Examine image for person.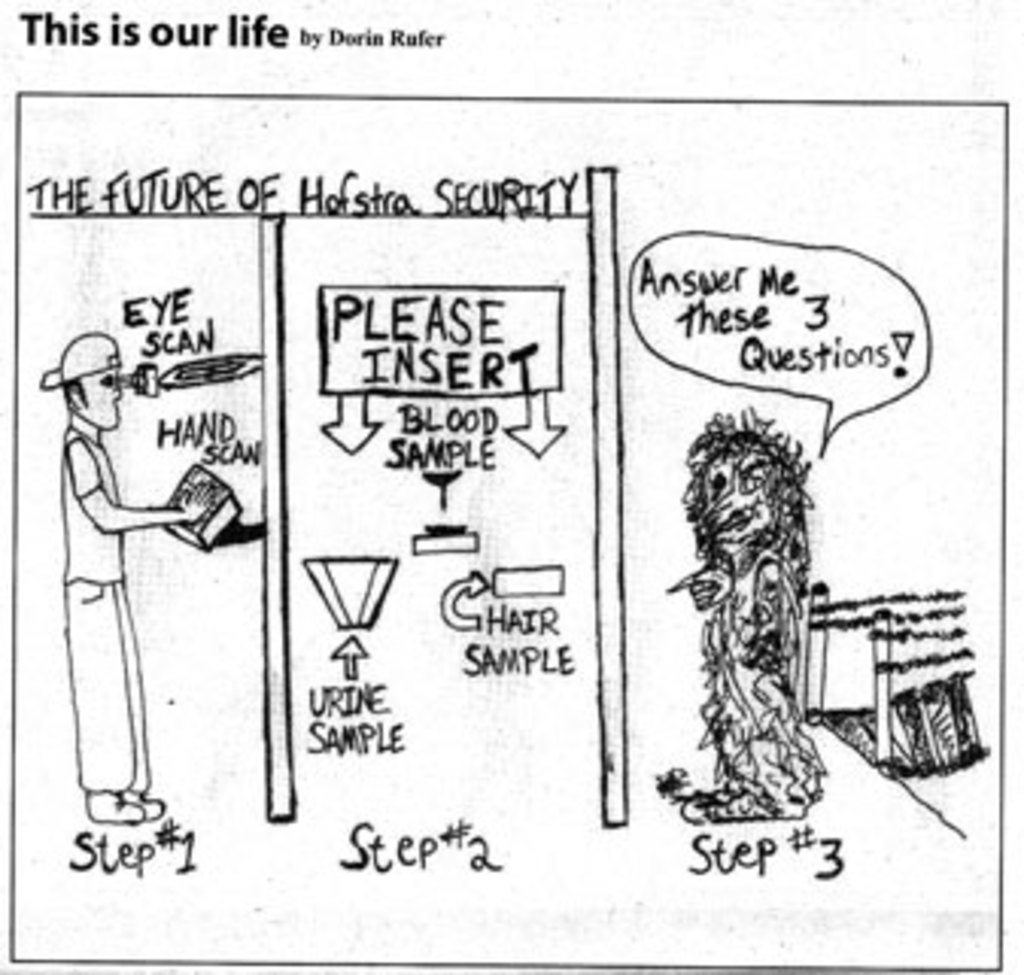
Examination result: x1=647 y1=377 x2=881 y2=835.
